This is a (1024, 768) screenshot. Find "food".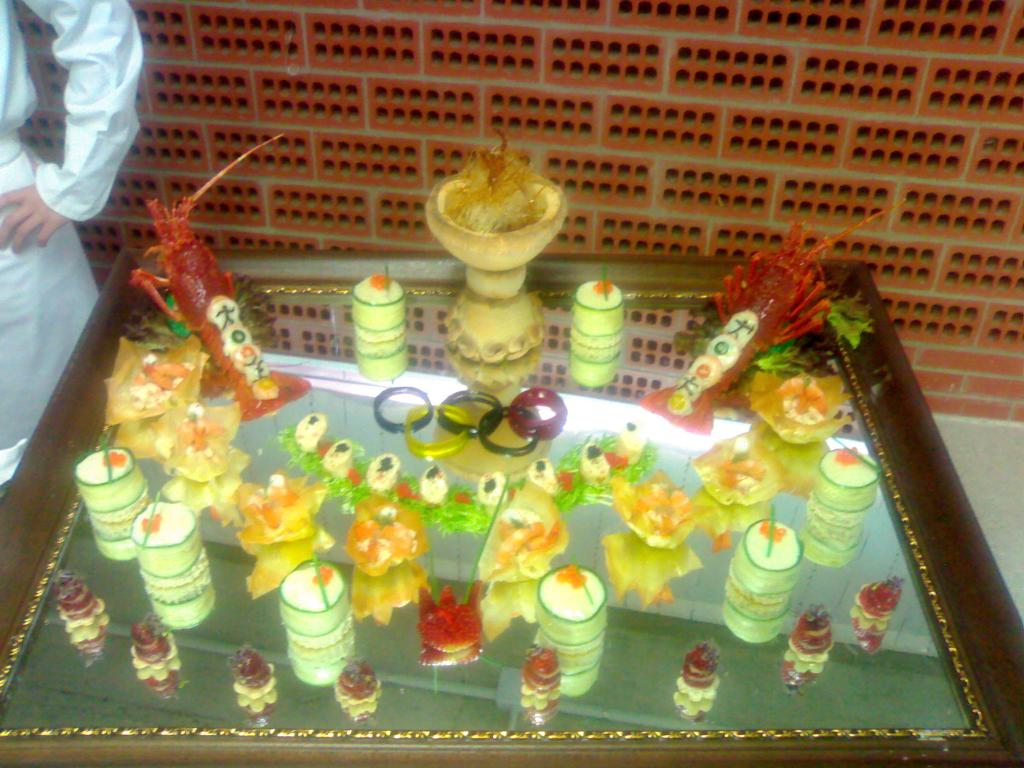
Bounding box: box(494, 508, 566, 570).
